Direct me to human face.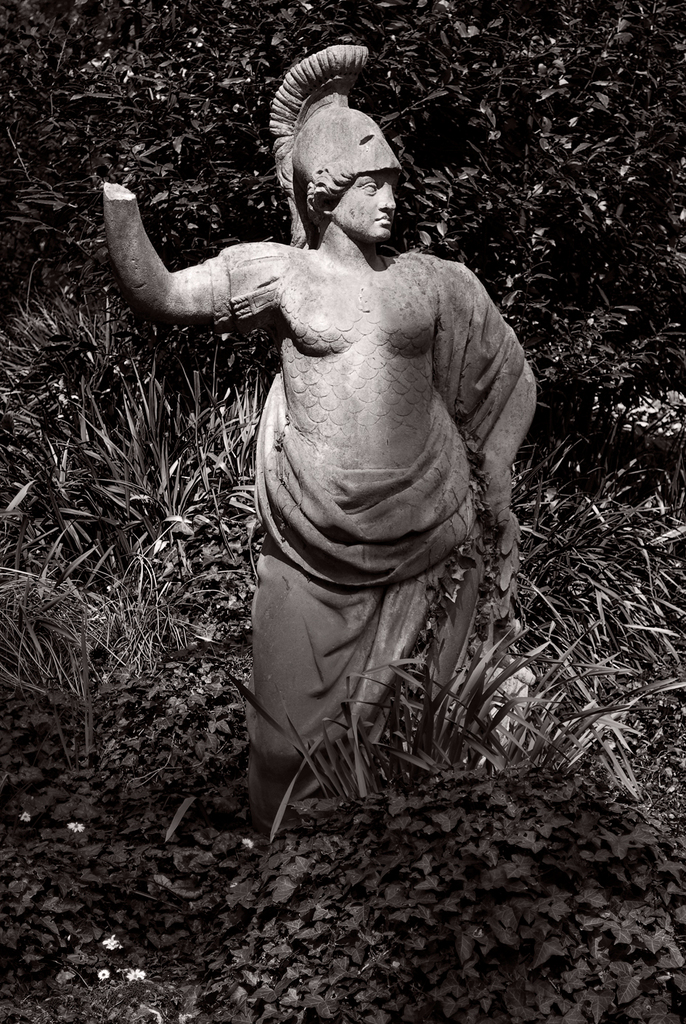
Direction: l=330, t=174, r=395, b=243.
